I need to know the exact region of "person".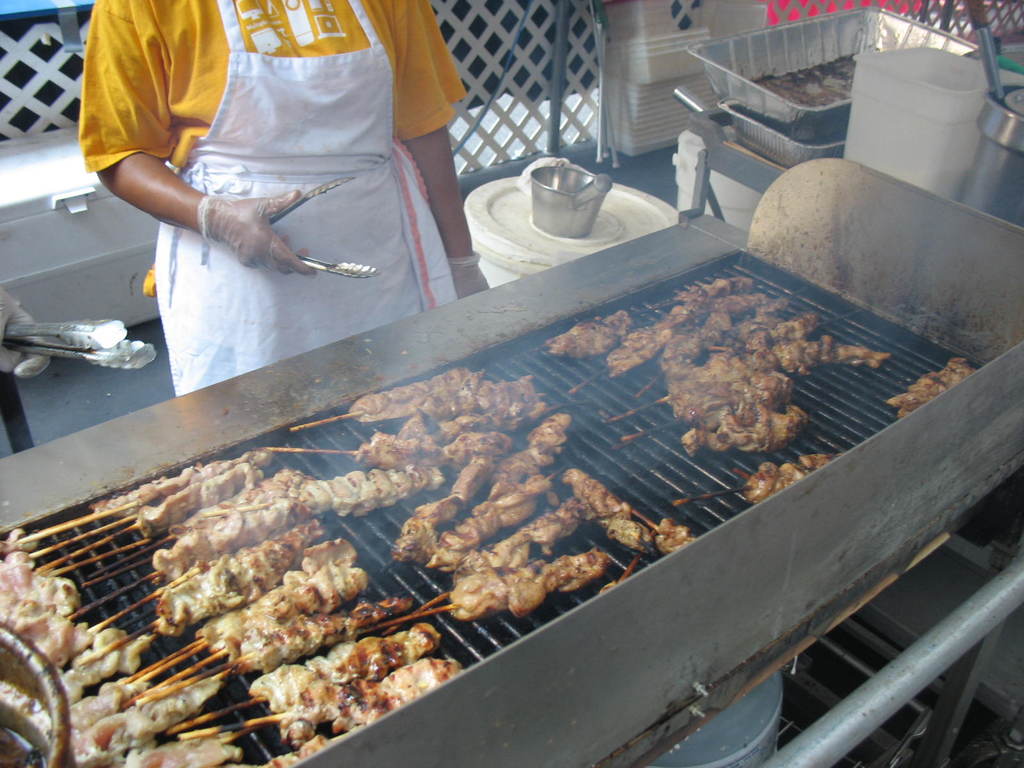
Region: box(83, 0, 492, 393).
